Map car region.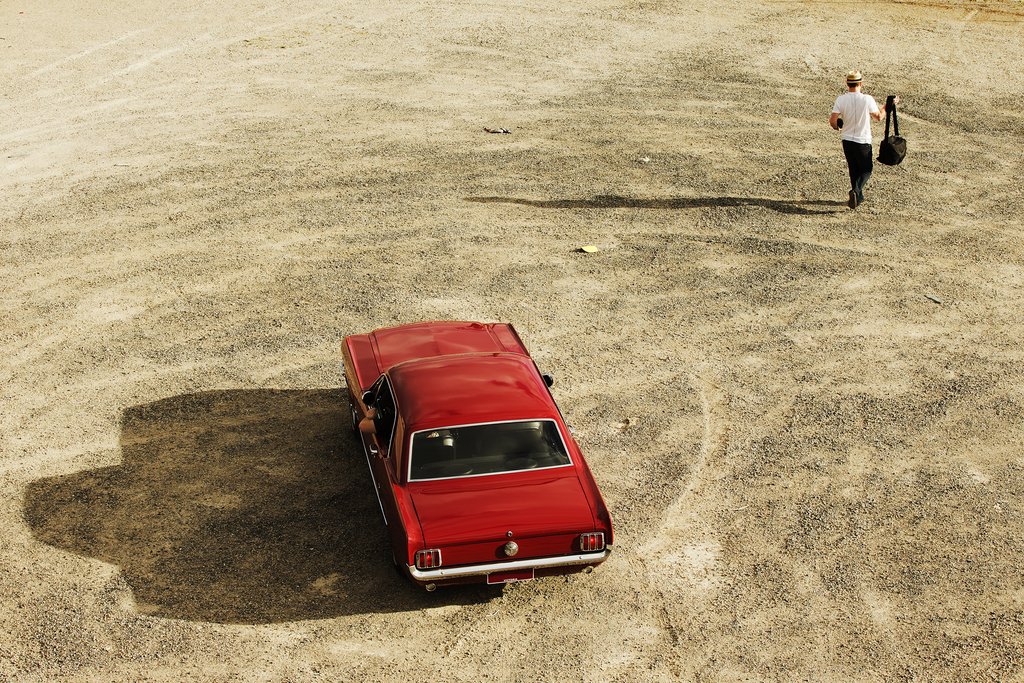
Mapped to {"left": 345, "top": 331, "right": 614, "bottom": 595}.
